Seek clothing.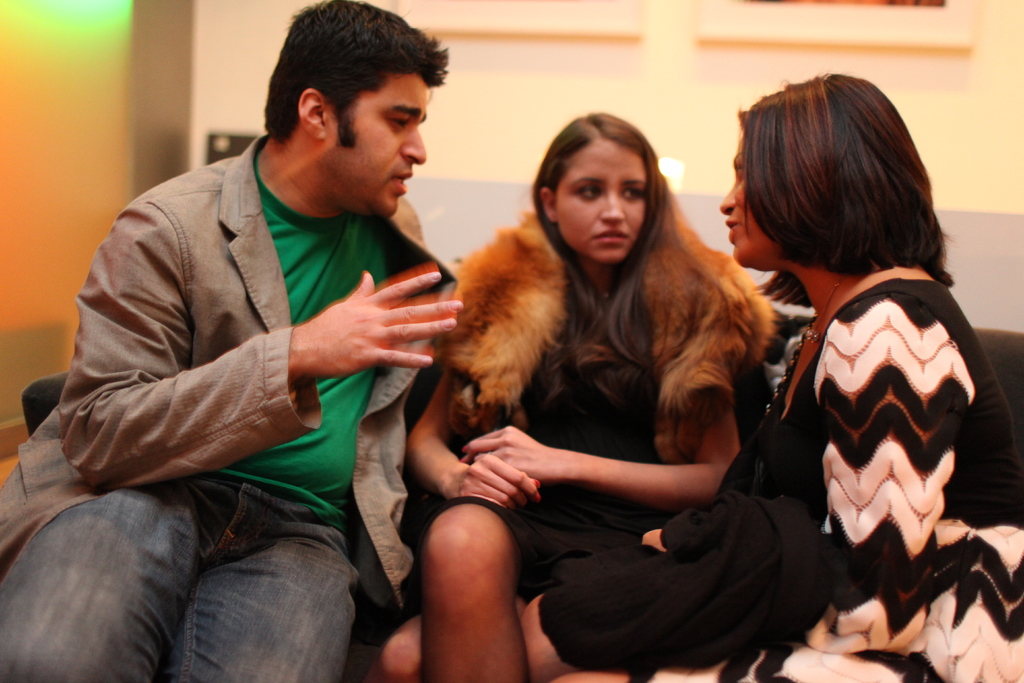
[749,206,995,643].
